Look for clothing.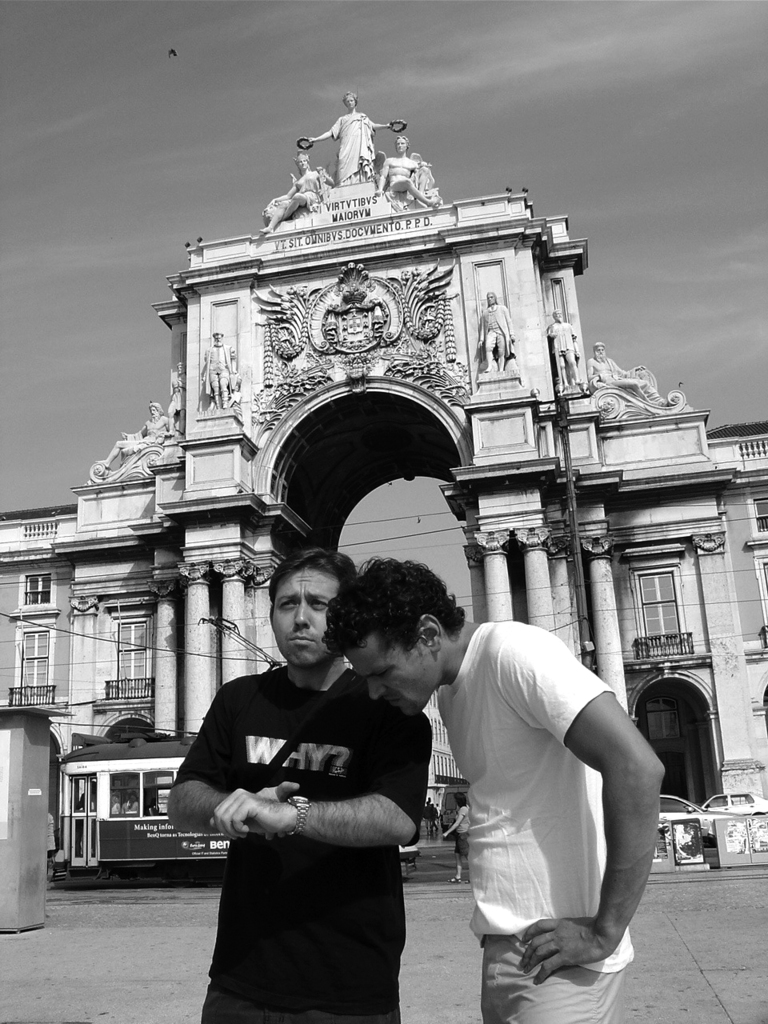
Found: left=202, top=342, right=236, bottom=398.
